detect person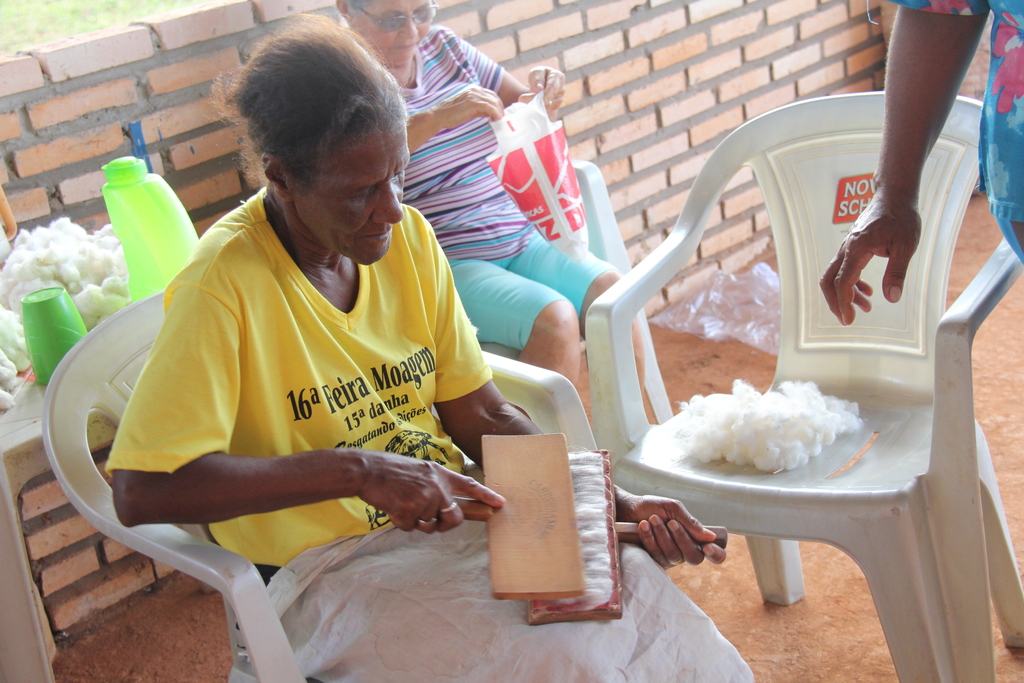
<bbox>817, 0, 1023, 279</bbox>
